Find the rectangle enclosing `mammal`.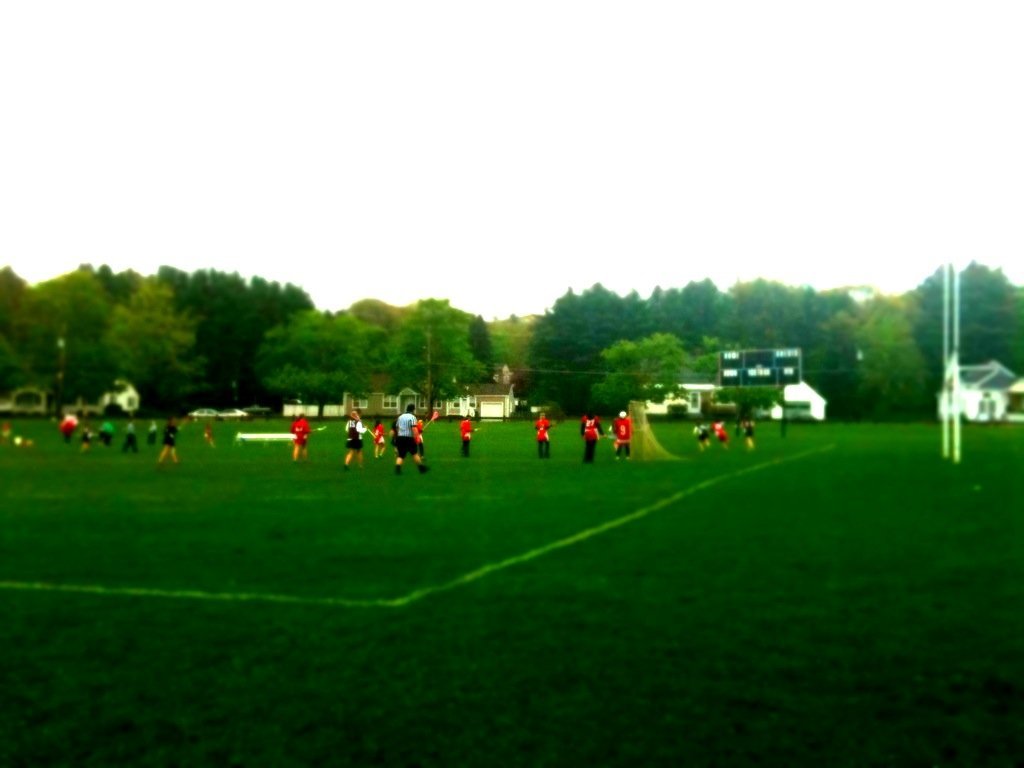
x1=740, y1=415, x2=758, y2=450.
